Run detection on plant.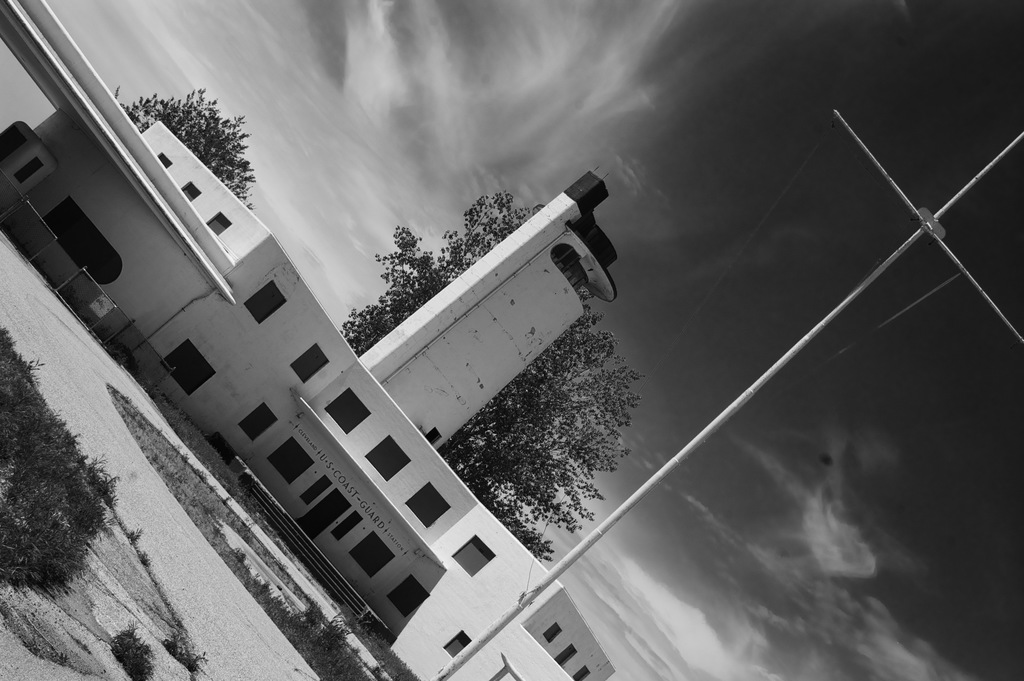
Result: {"left": 339, "top": 172, "right": 650, "bottom": 568}.
